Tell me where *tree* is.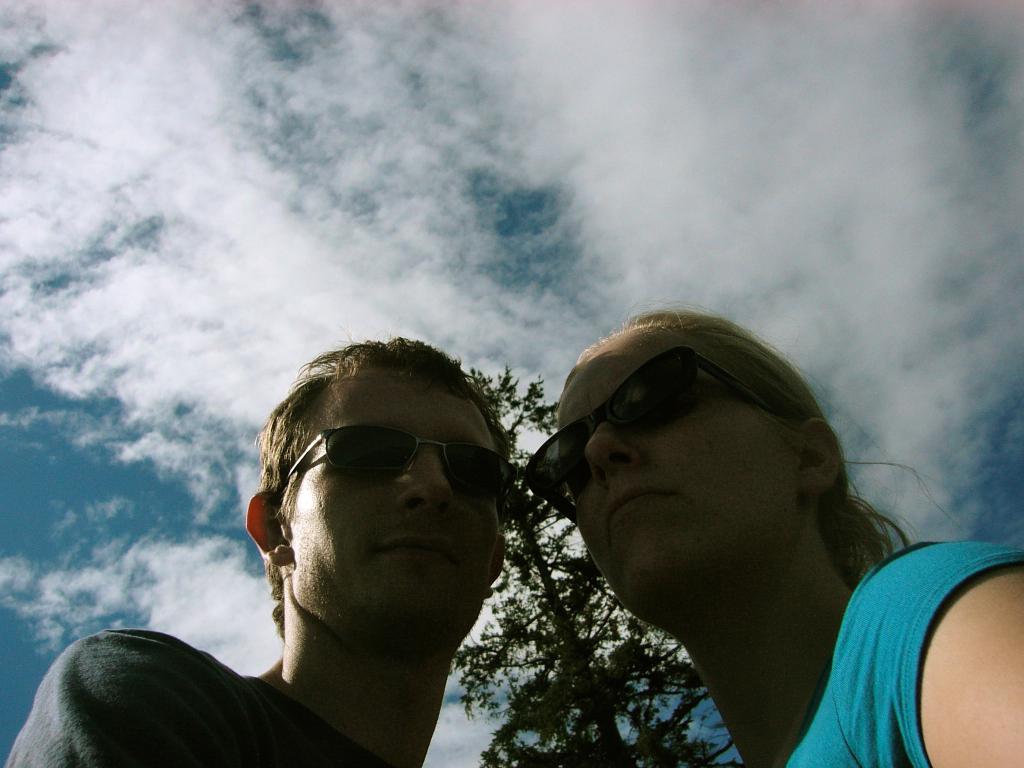
*tree* is at <region>442, 369, 733, 767</region>.
